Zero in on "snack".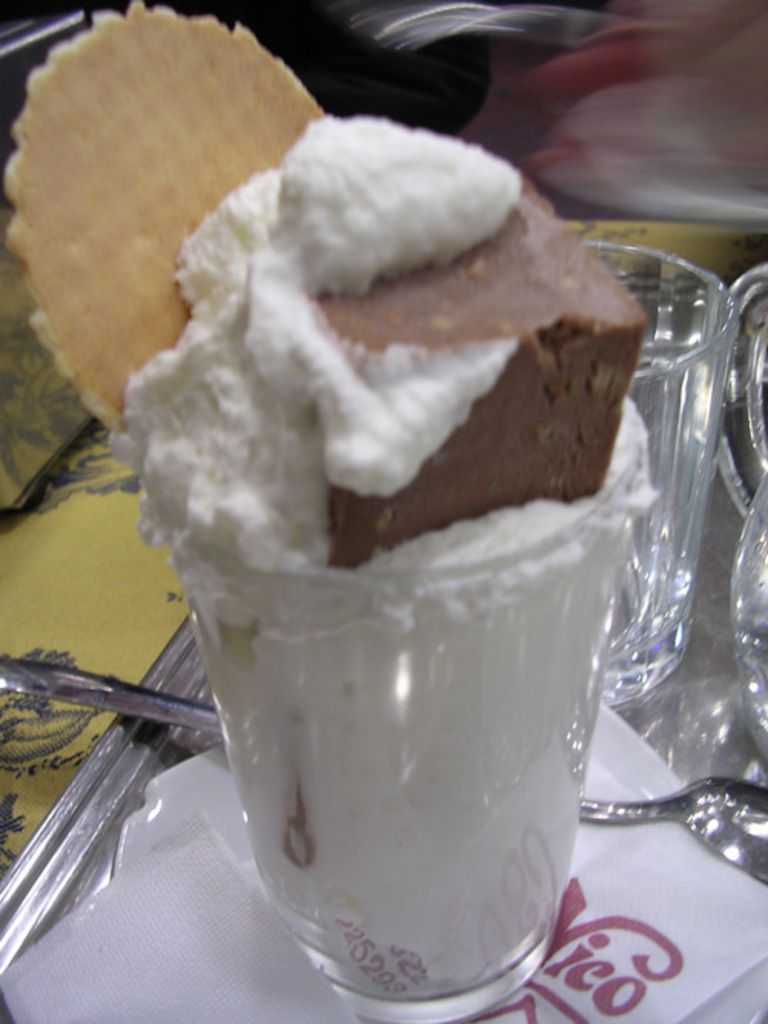
Zeroed in: {"x1": 0, "y1": 0, "x2": 329, "y2": 361}.
